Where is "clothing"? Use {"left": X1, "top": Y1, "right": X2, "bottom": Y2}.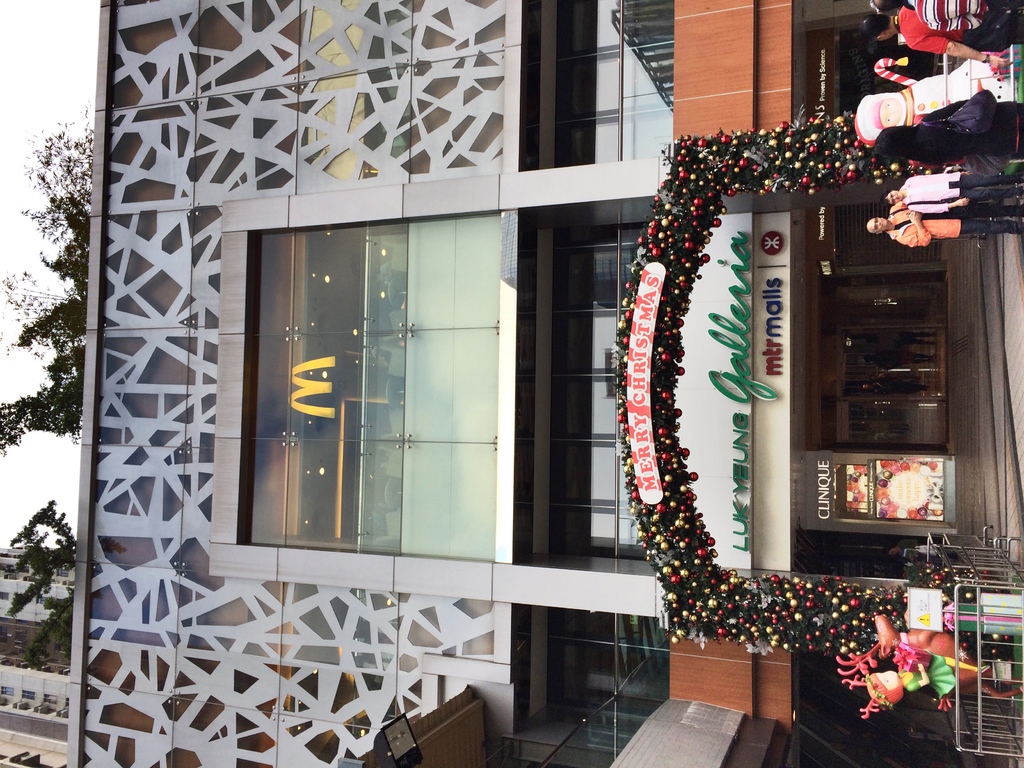
{"left": 899, "top": 172, "right": 1023, "bottom": 212}.
